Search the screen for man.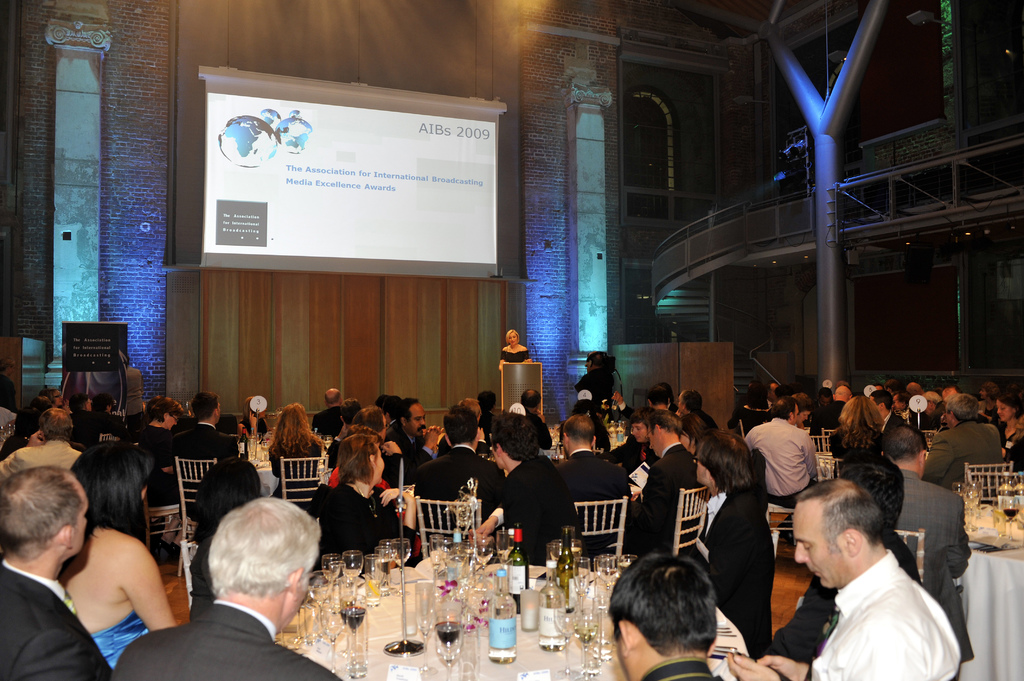
Found at box(169, 392, 239, 466).
